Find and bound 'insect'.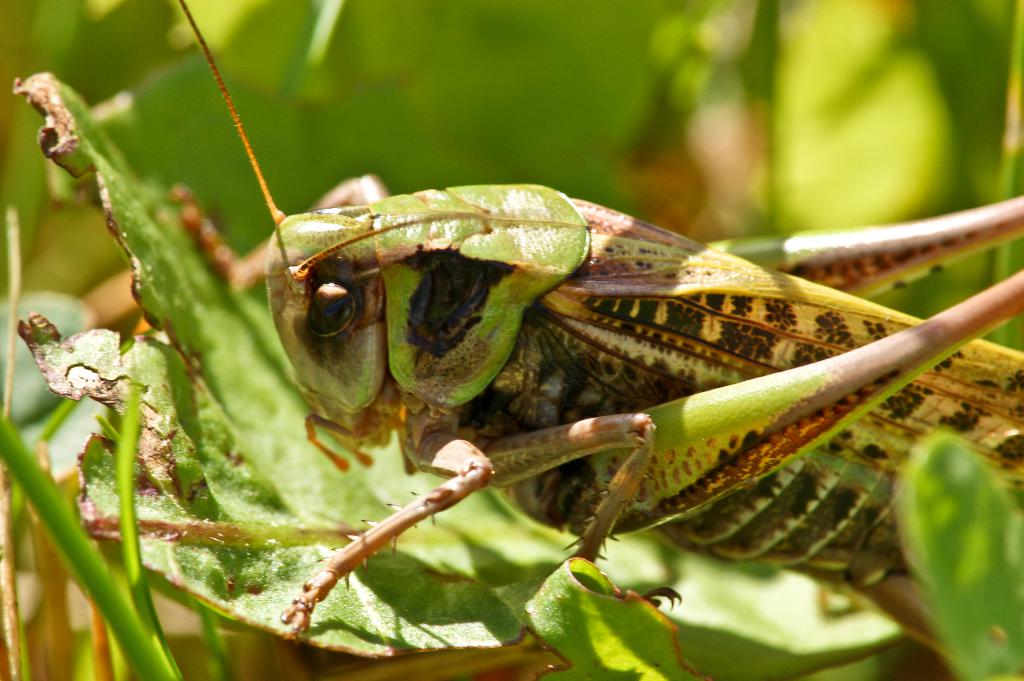
Bound: crop(177, 0, 1023, 636).
